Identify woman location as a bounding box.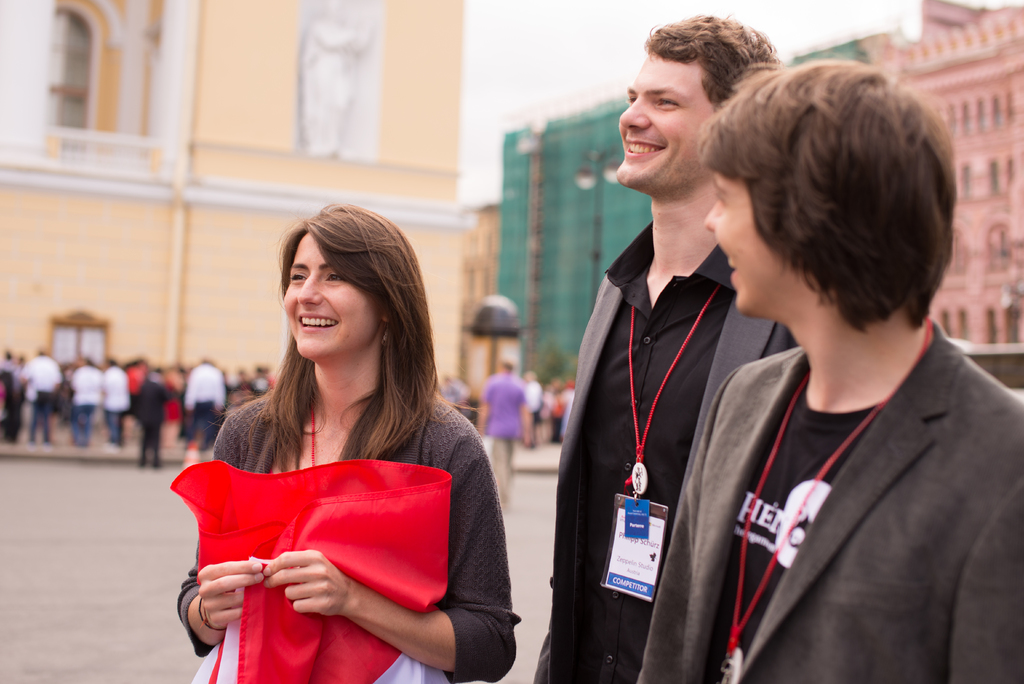
region(169, 200, 496, 678).
